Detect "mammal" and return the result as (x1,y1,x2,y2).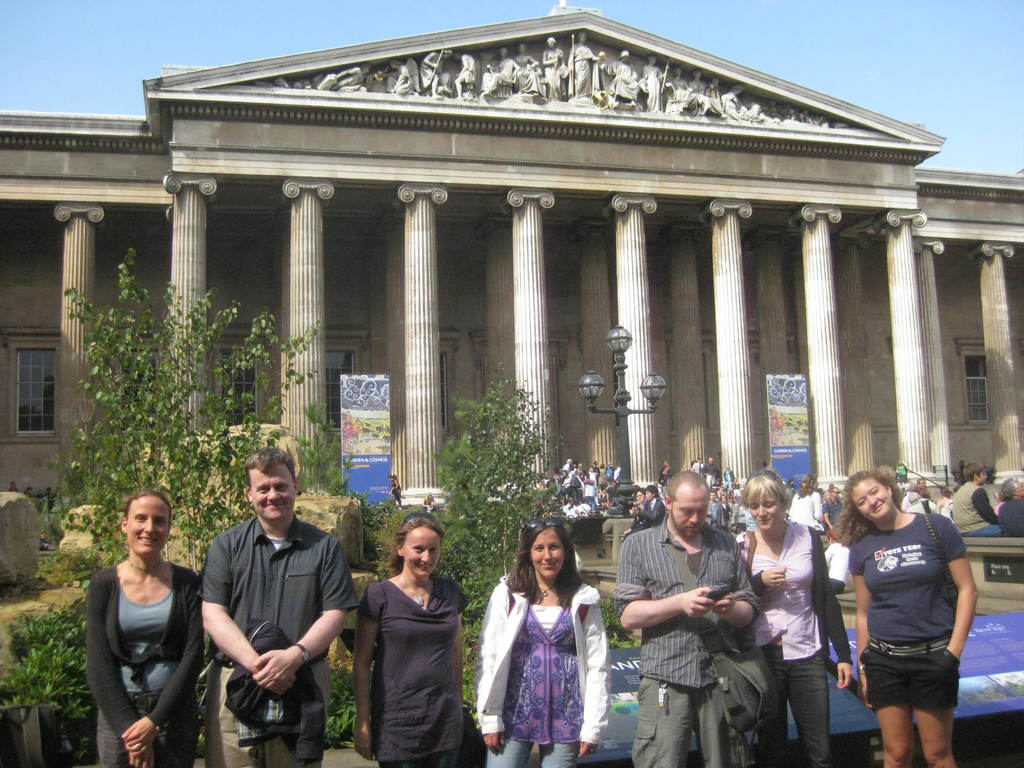
(345,409,351,424).
